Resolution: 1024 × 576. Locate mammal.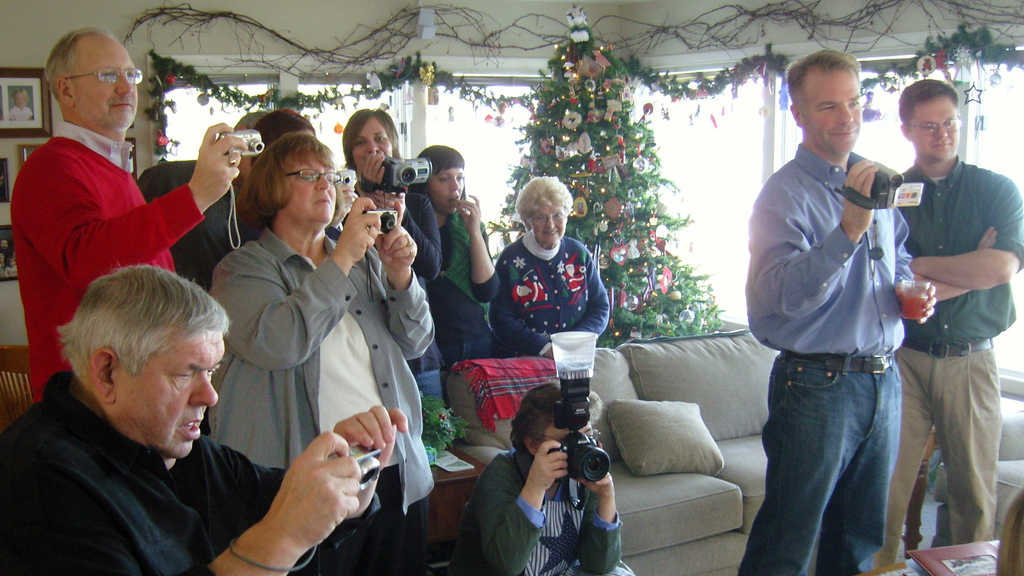
[739,45,938,575].
